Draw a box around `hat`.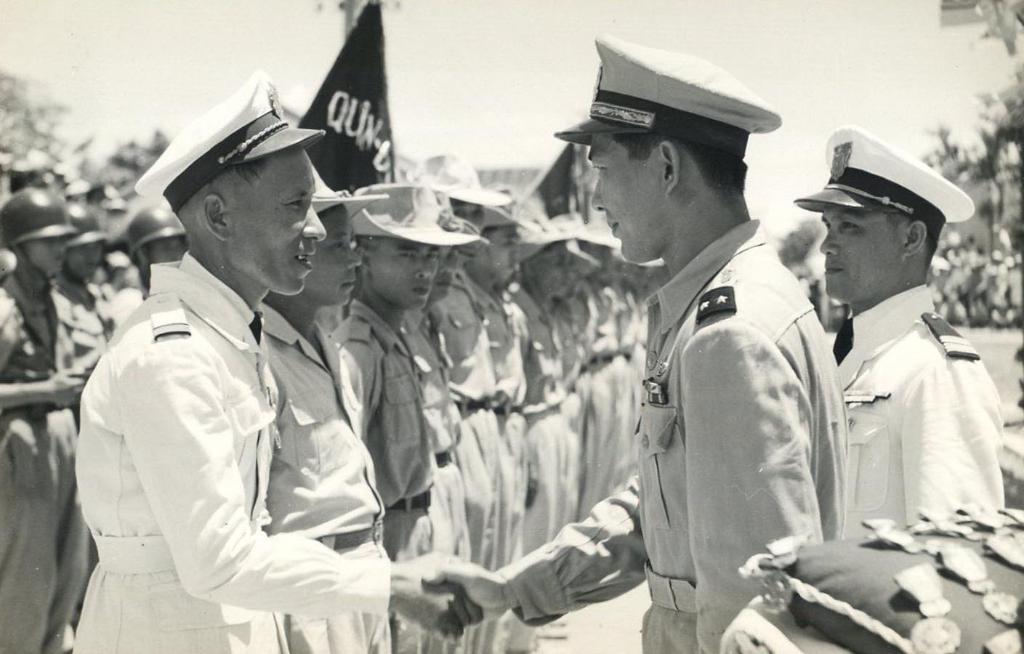
bbox=(554, 32, 780, 148).
